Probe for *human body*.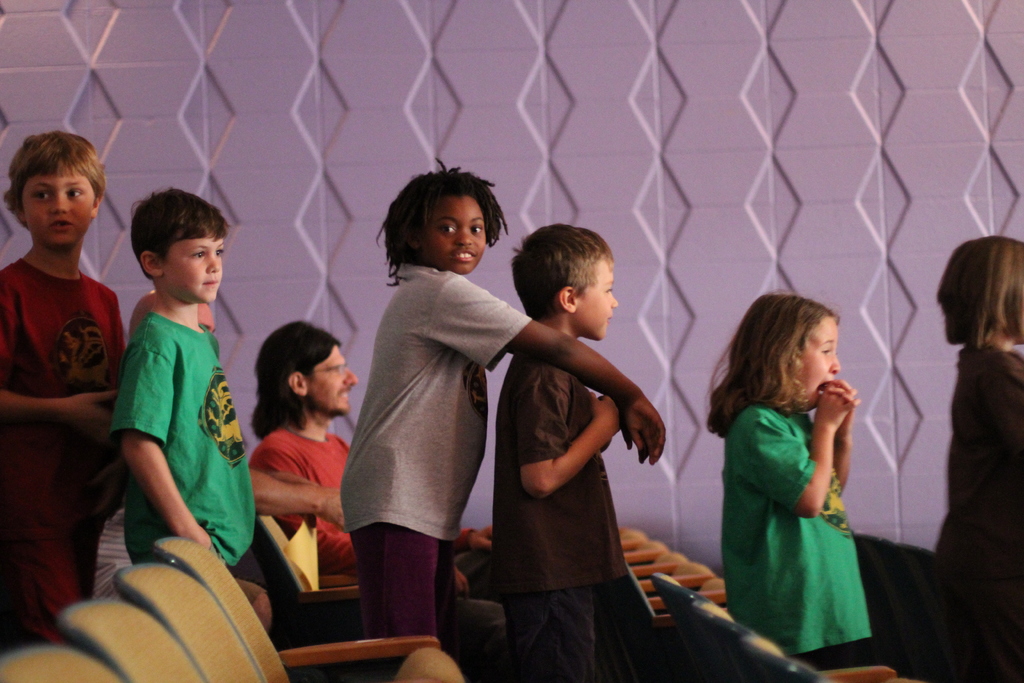
Probe result: 0/131/126/656.
